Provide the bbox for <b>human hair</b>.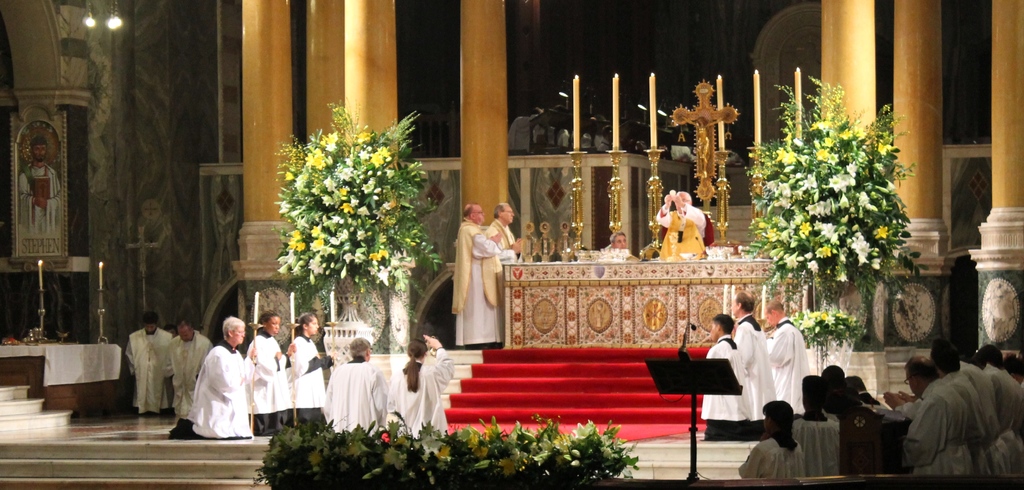
x1=1004 y1=354 x2=1023 y2=379.
